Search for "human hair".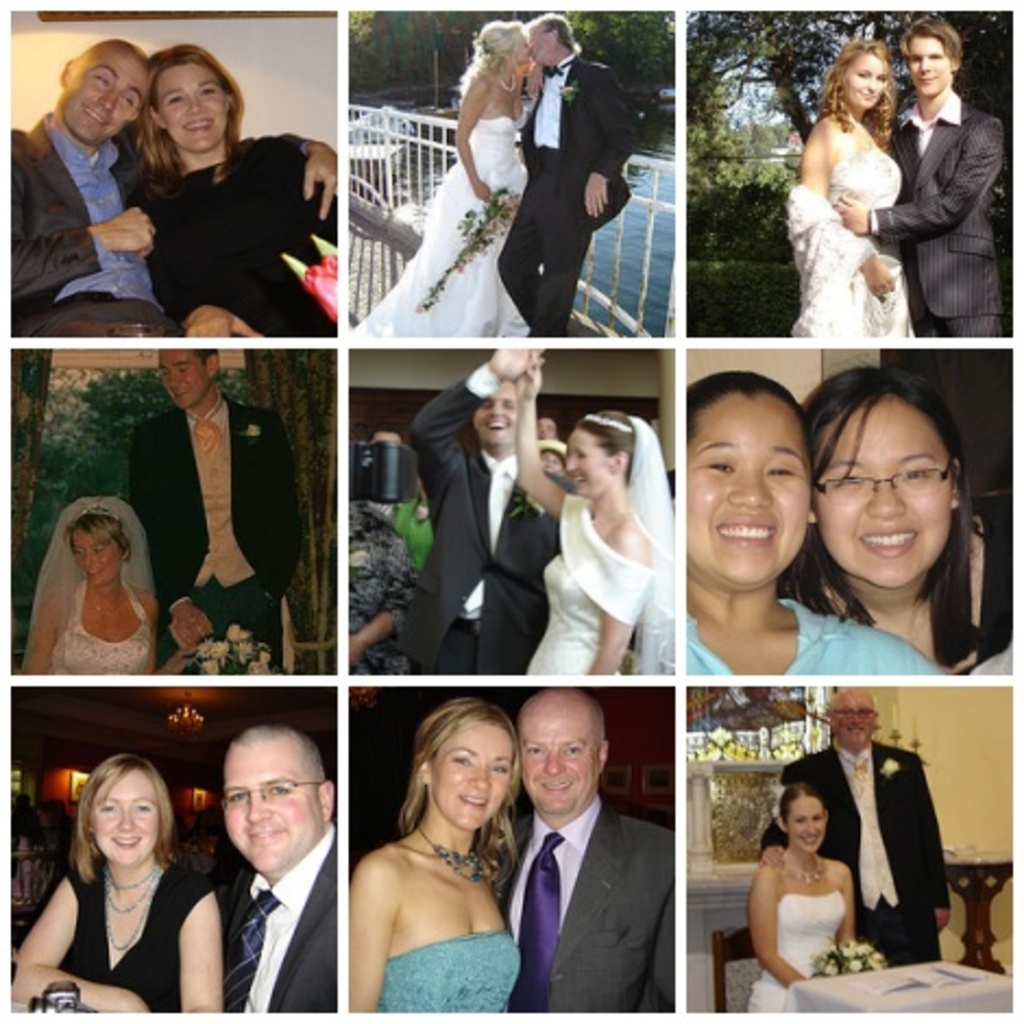
Found at region(682, 368, 815, 464).
